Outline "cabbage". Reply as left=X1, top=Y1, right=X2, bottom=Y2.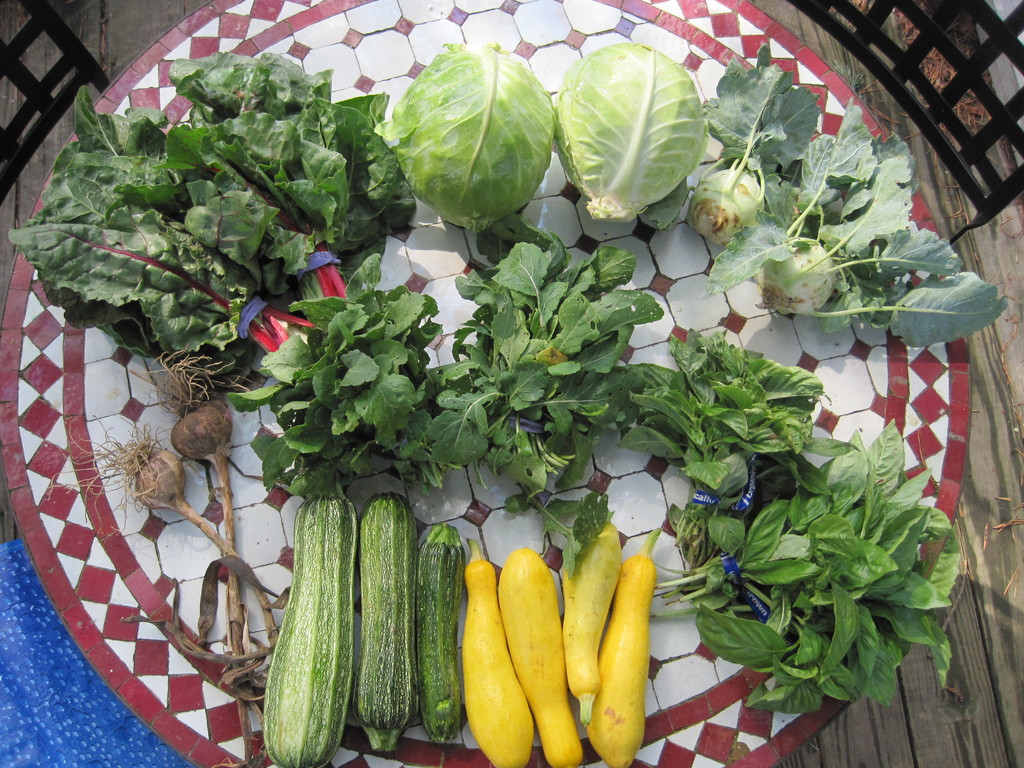
left=382, top=44, right=556, bottom=236.
